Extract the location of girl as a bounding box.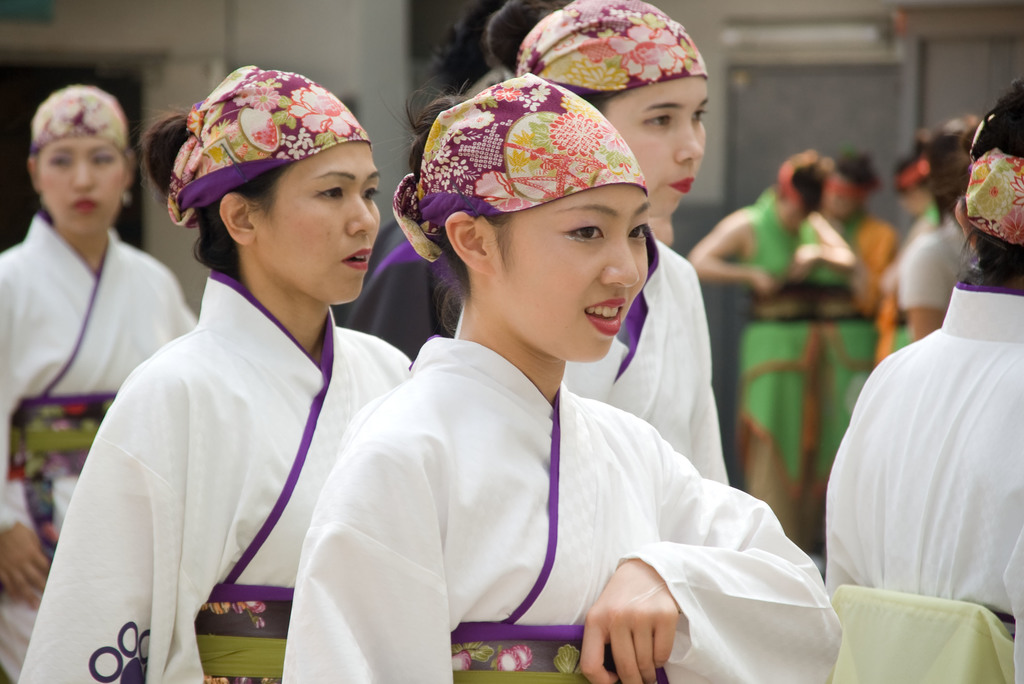
(x1=0, y1=77, x2=203, y2=683).
